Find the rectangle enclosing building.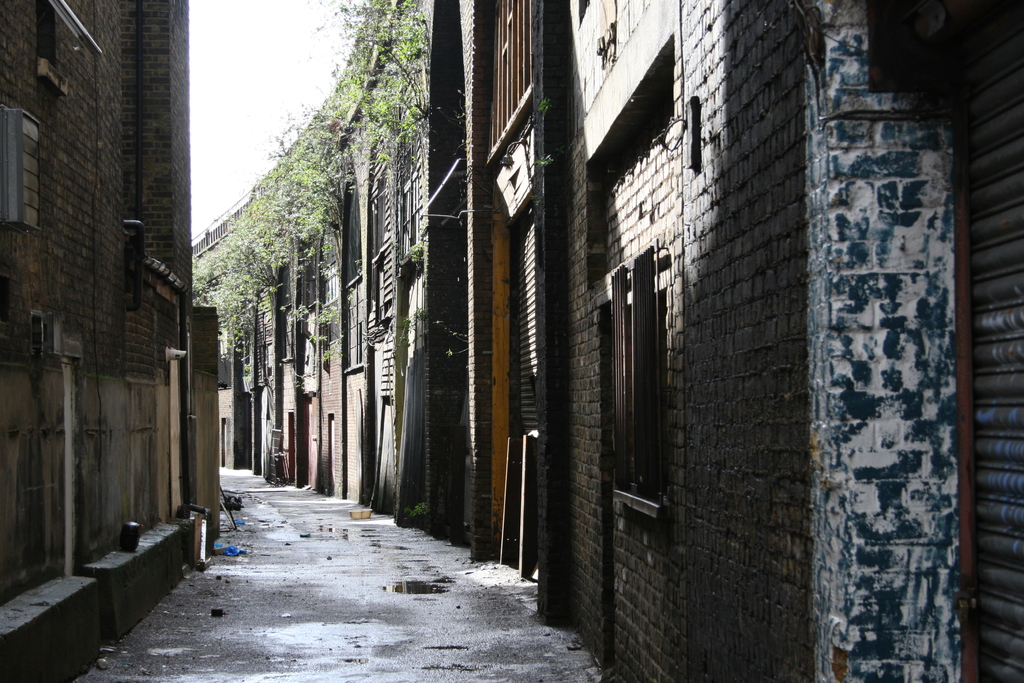
(x1=186, y1=0, x2=548, y2=583).
